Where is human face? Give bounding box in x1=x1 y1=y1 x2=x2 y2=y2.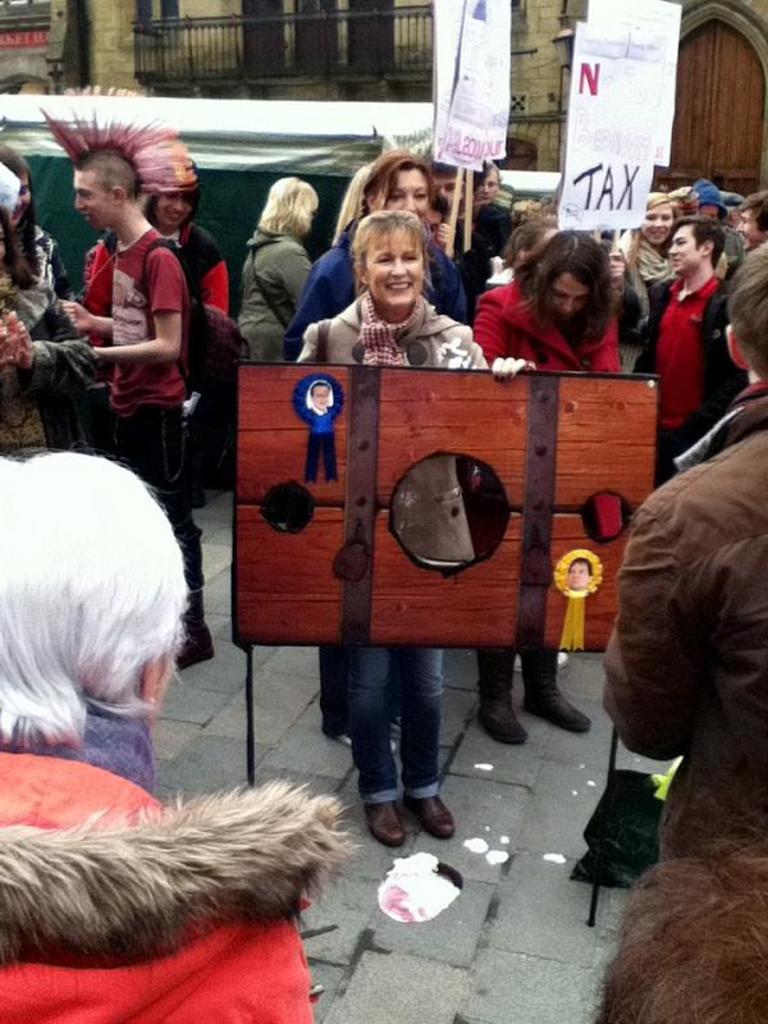
x1=160 y1=193 x2=188 y2=236.
